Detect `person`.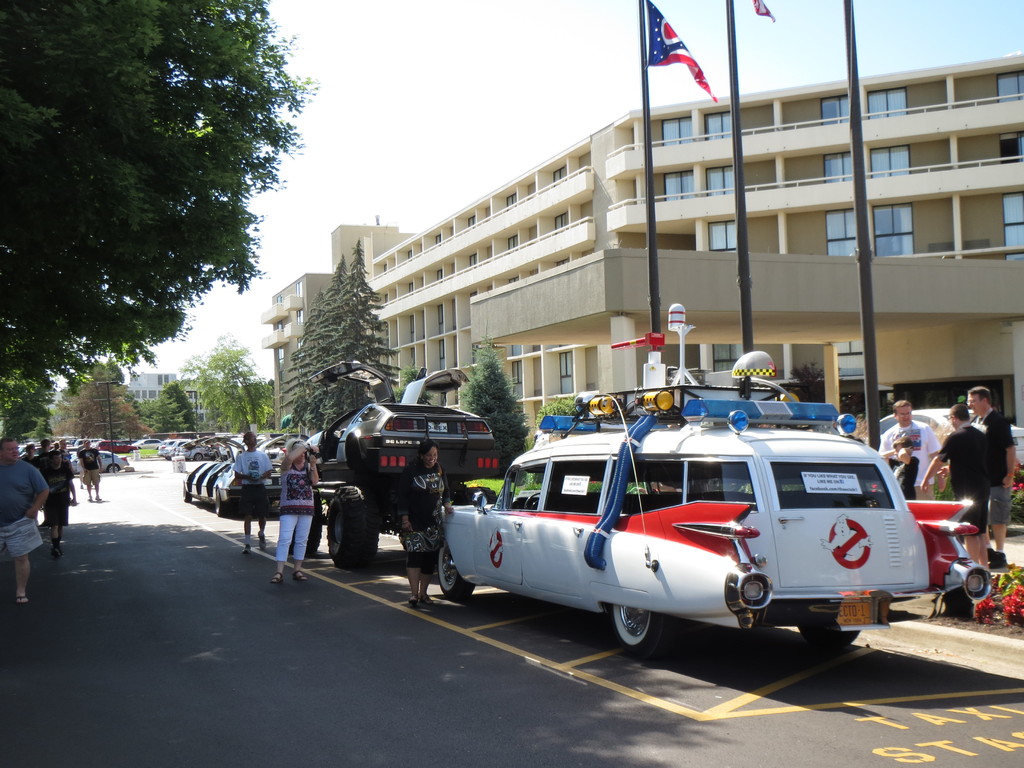
Detected at select_region(20, 440, 43, 519).
